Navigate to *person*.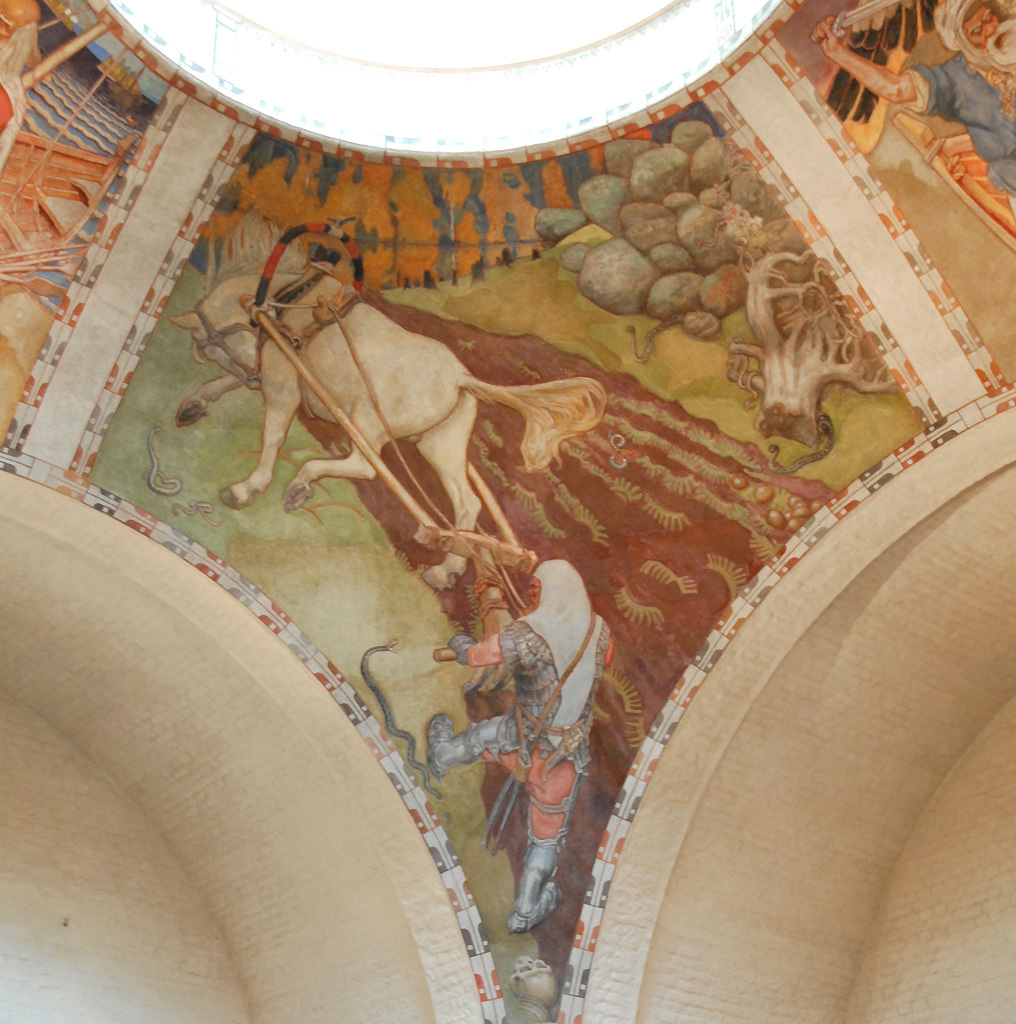
Navigation target: (left=455, top=534, right=605, bottom=928).
